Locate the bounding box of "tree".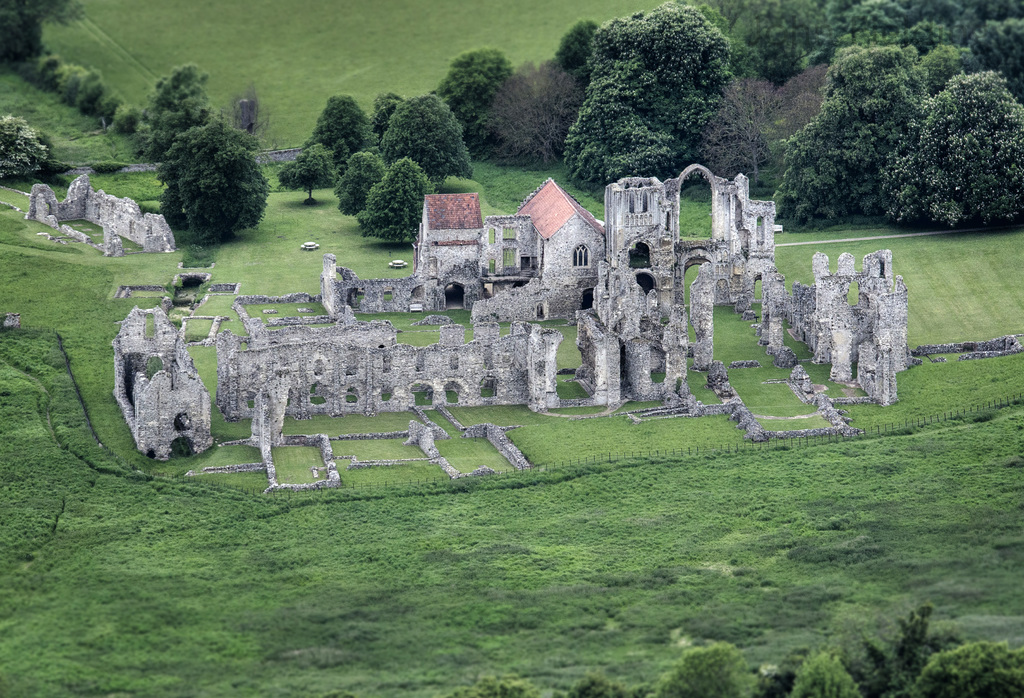
Bounding box: bbox=(592, 3, 735, 163).
